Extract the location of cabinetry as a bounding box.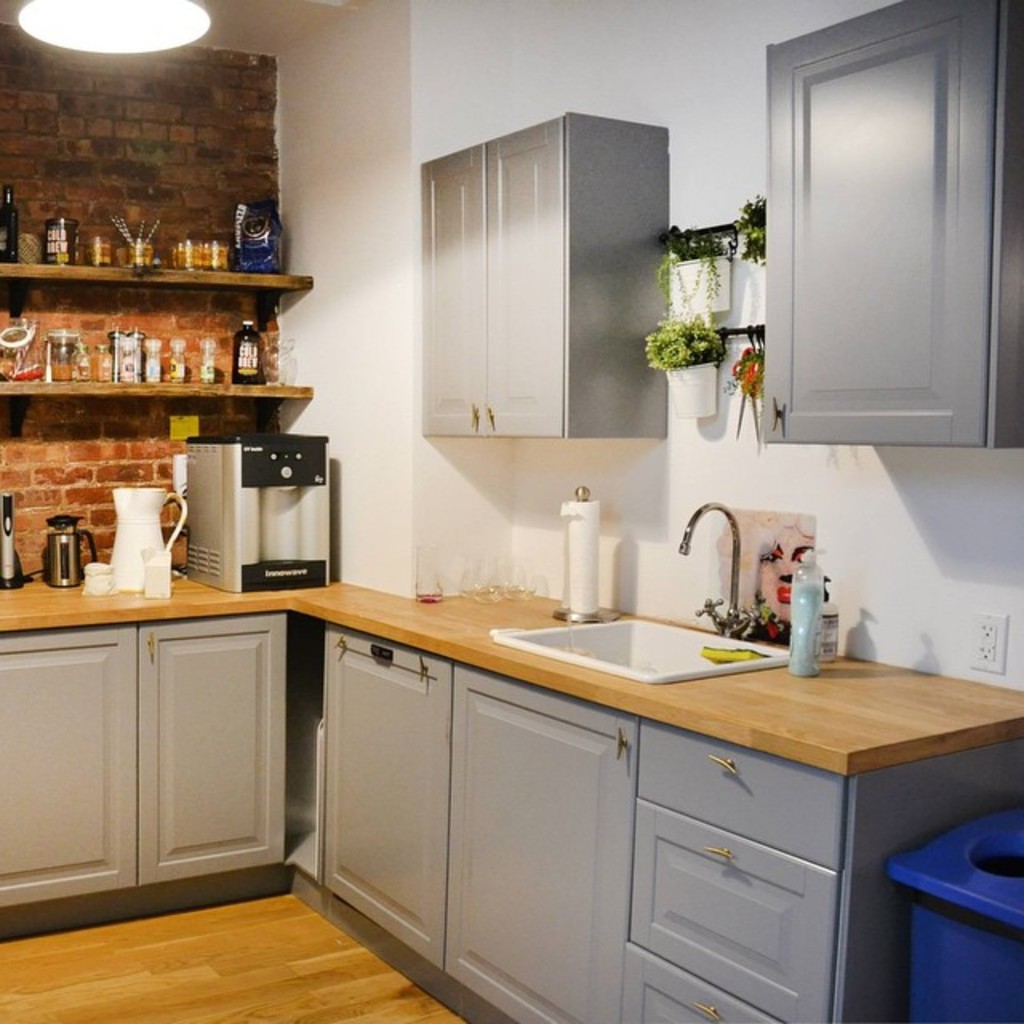
0, 613, 290, 941.
